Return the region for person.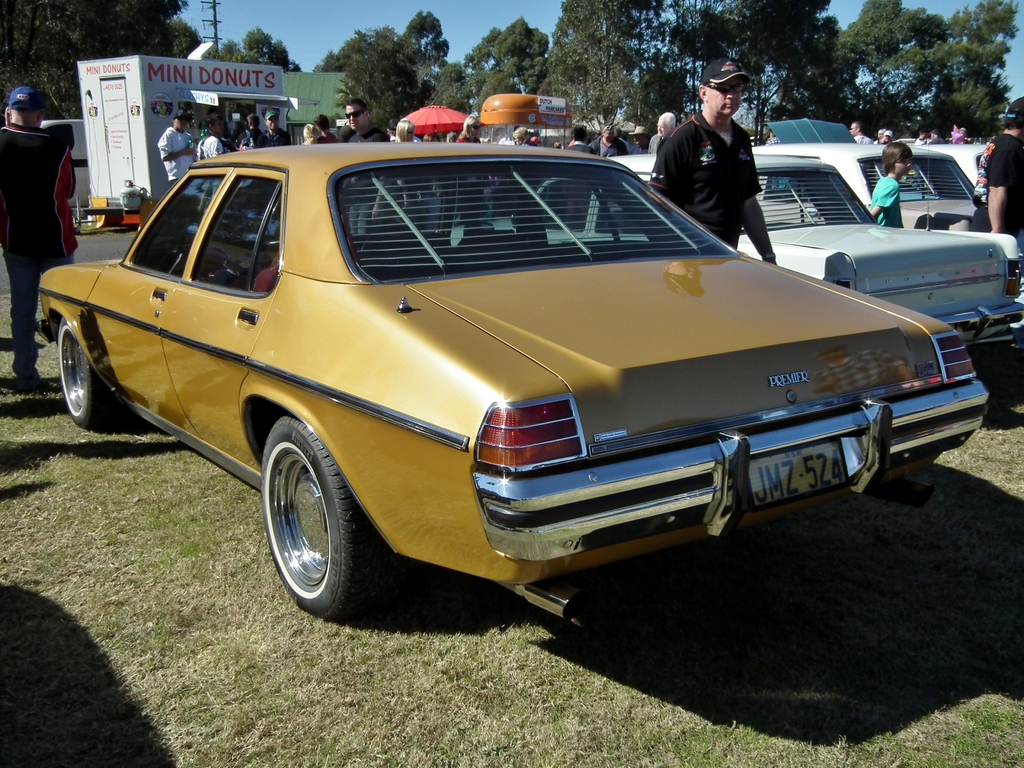
locate(840, 124, 867, 144).
